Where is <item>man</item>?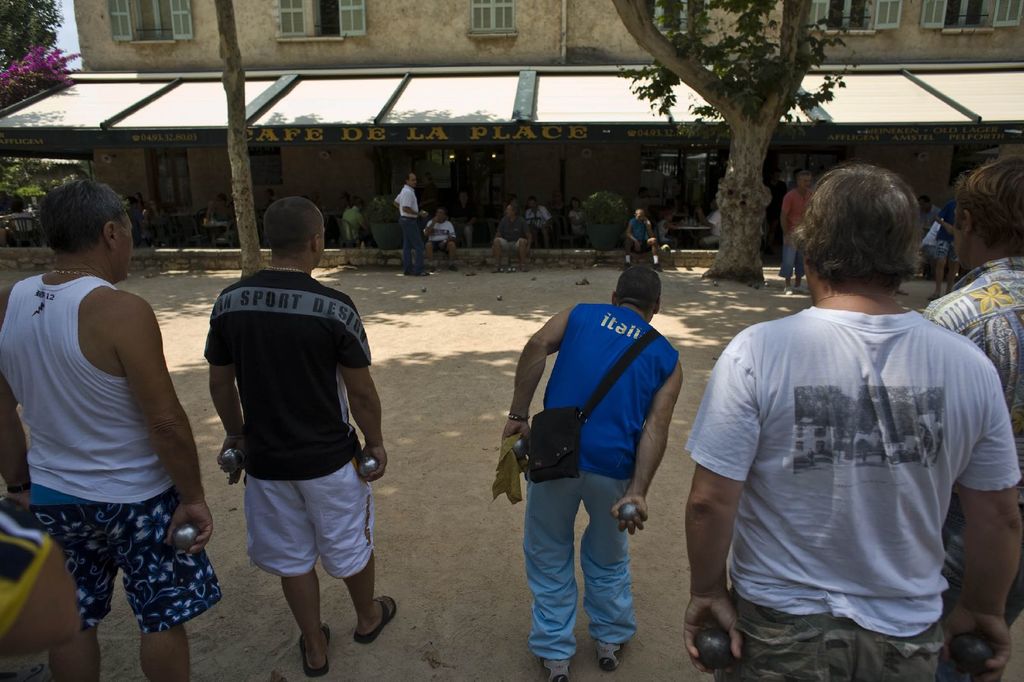
[x1=776, y1=177, x2=808, y2=306].
